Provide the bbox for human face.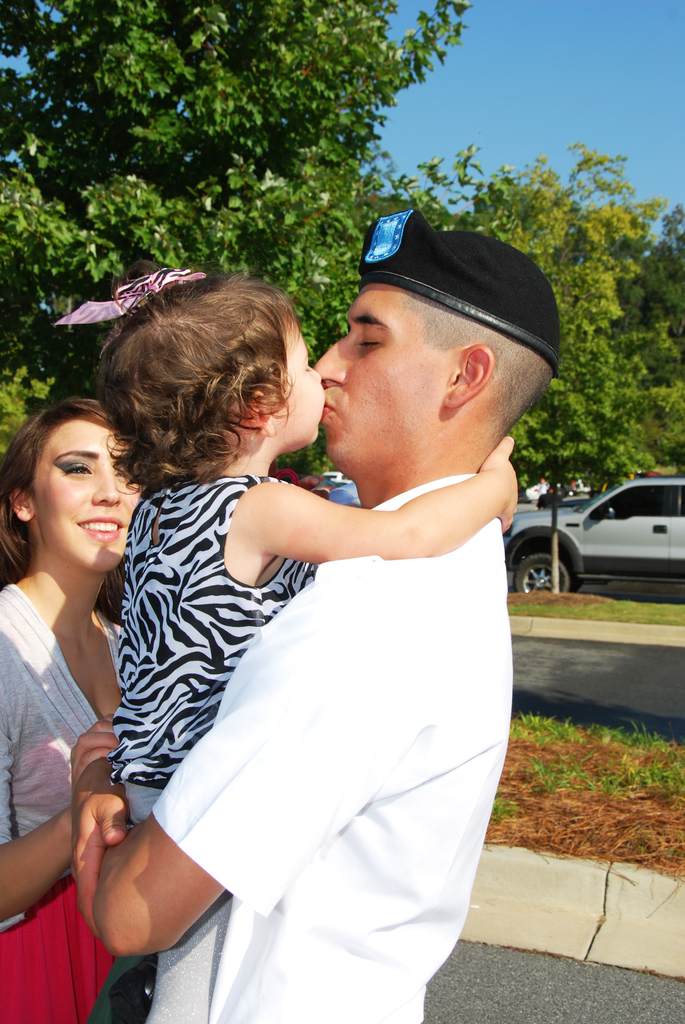
left=35, top=419, right=140, bottom=568.
